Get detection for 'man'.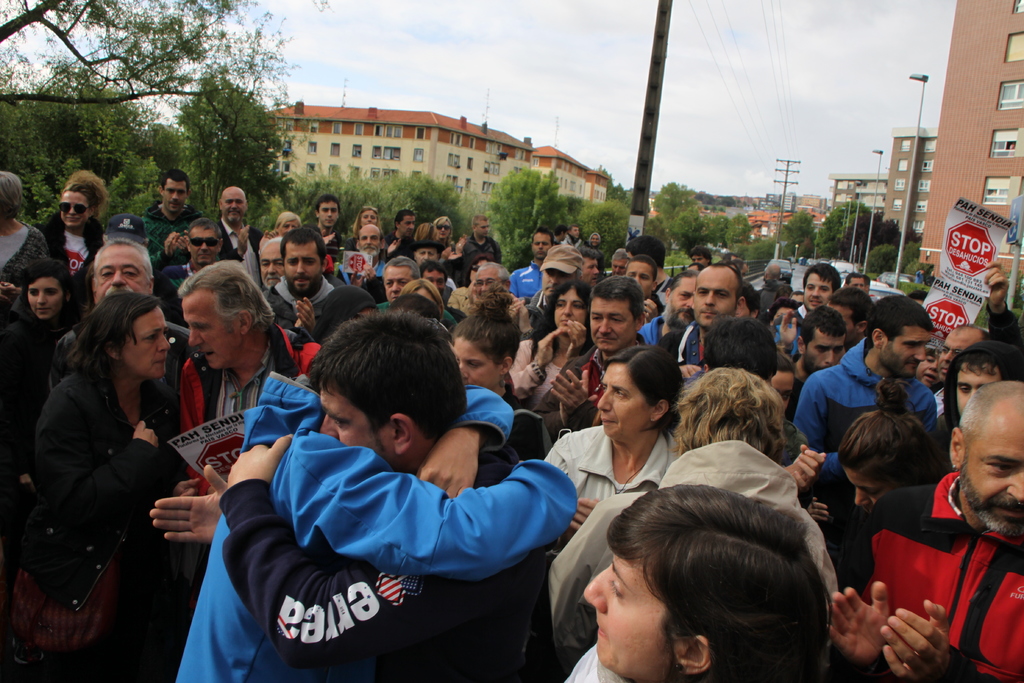
Detection: crop(454, 262, 526, 334).
